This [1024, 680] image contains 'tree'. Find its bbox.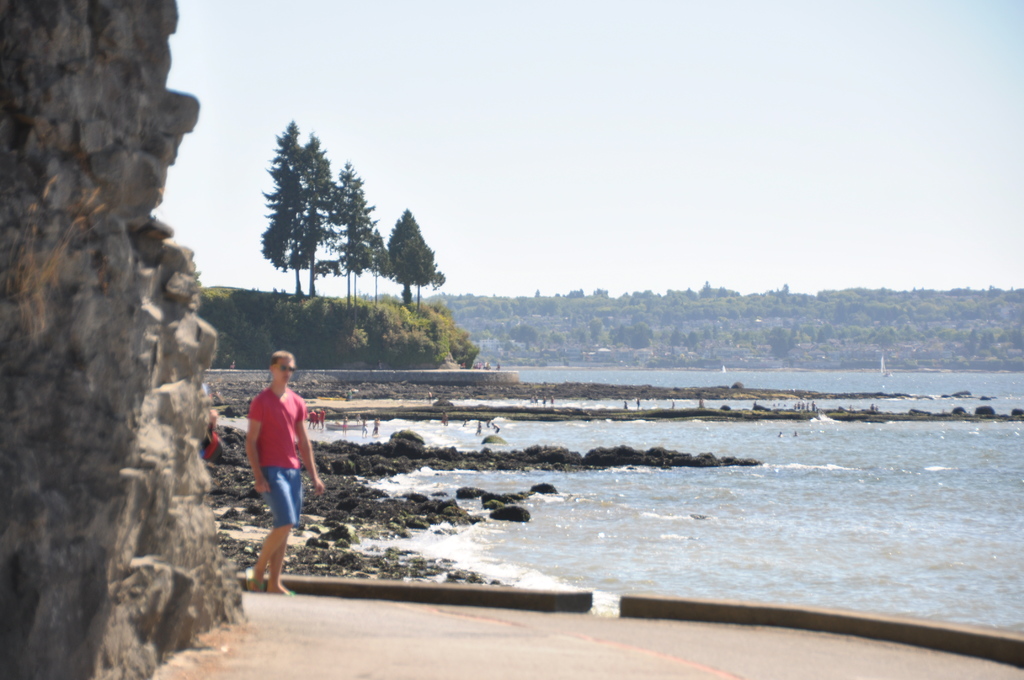
pyautogui.locateOnScreen(372, 200, 442, 308).
